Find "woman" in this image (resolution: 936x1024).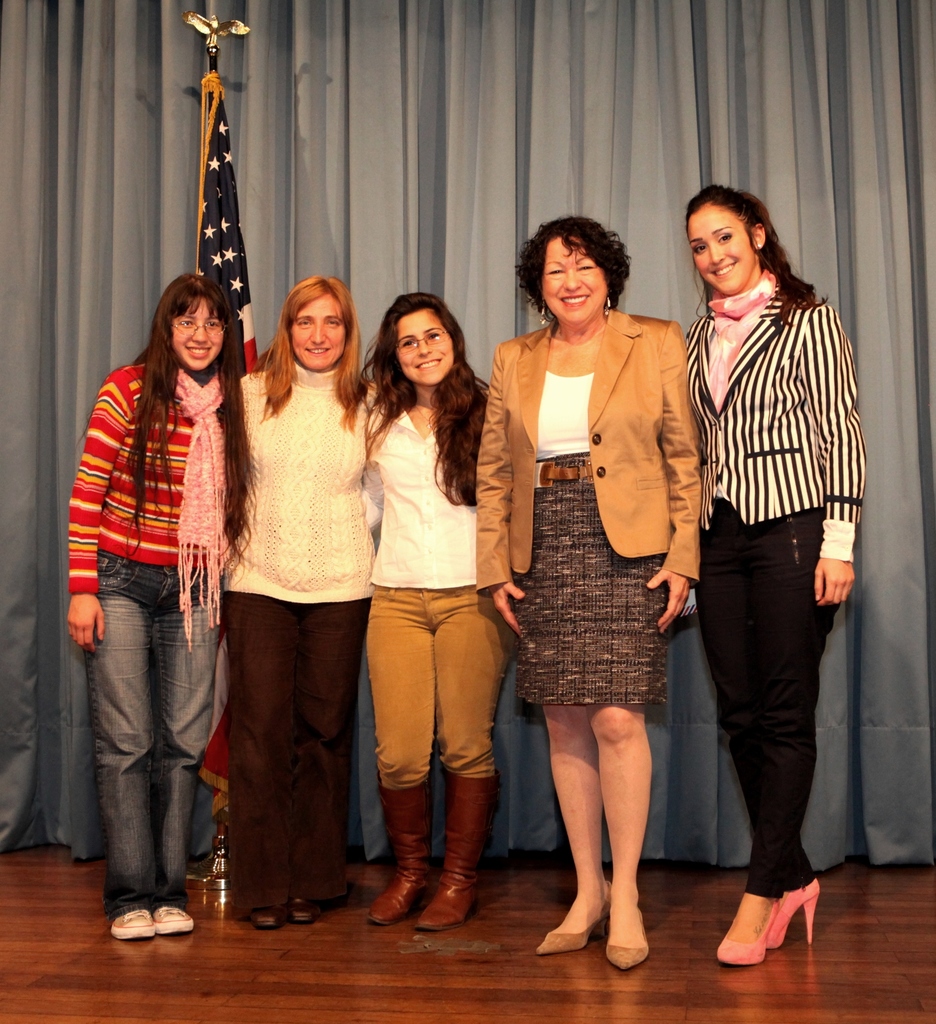
[left=229, top=260, right=390, bottom=940].
